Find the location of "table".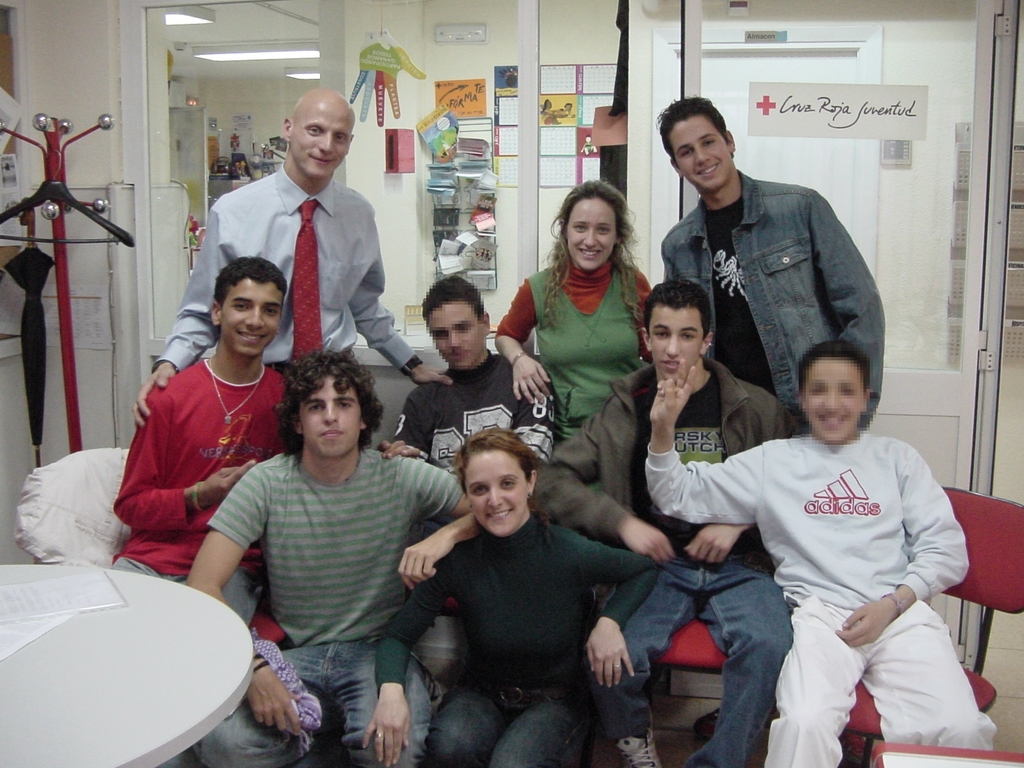
Location: 22/554/273/766.
